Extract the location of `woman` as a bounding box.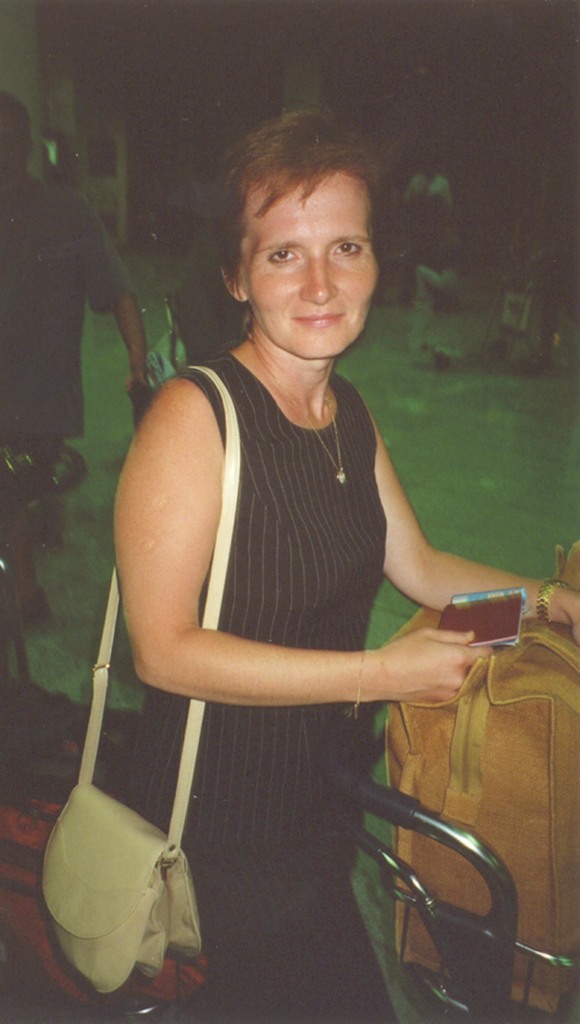
(left=106, top=101, right=579, bottom=1023).
